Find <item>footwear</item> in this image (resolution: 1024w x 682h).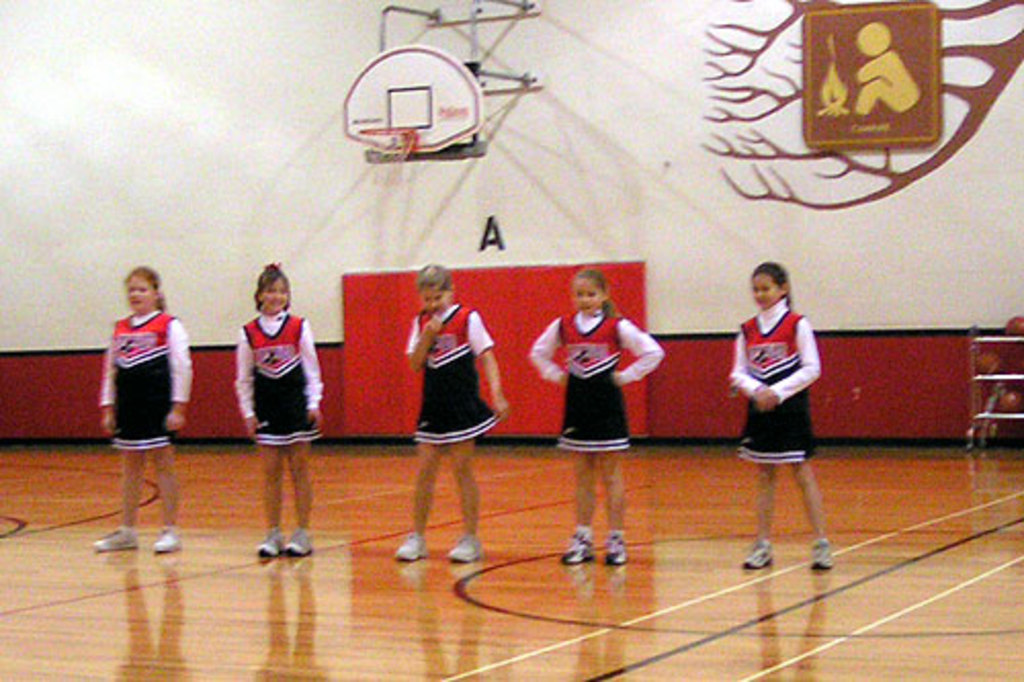
<box>154,522,188,551</box>.
